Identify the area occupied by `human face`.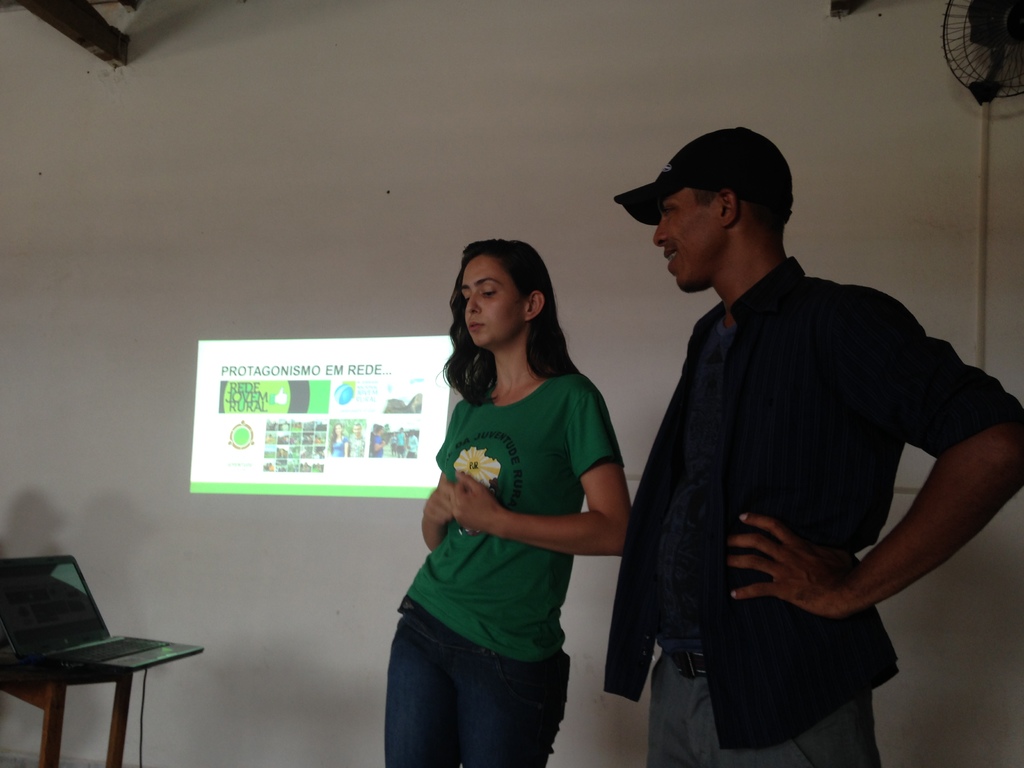
Area: 654:190:722:291.
